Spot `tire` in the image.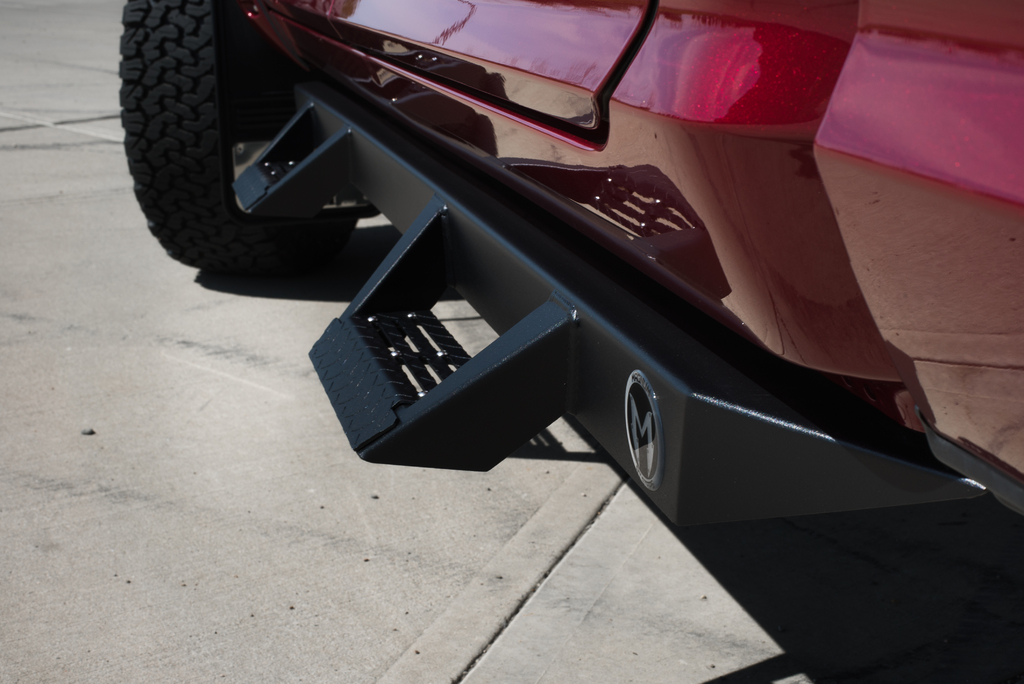
`tire` found at [x1=118, y1=6, x2=333, y2=297].
